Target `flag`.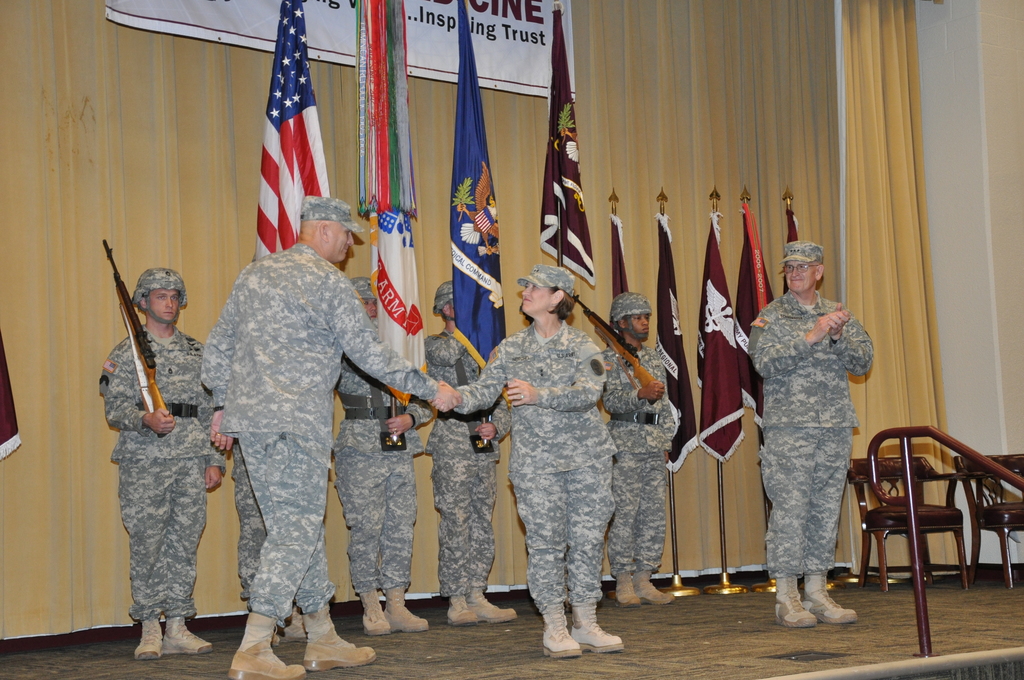
Target region: region(693, 215, 748, 464).
